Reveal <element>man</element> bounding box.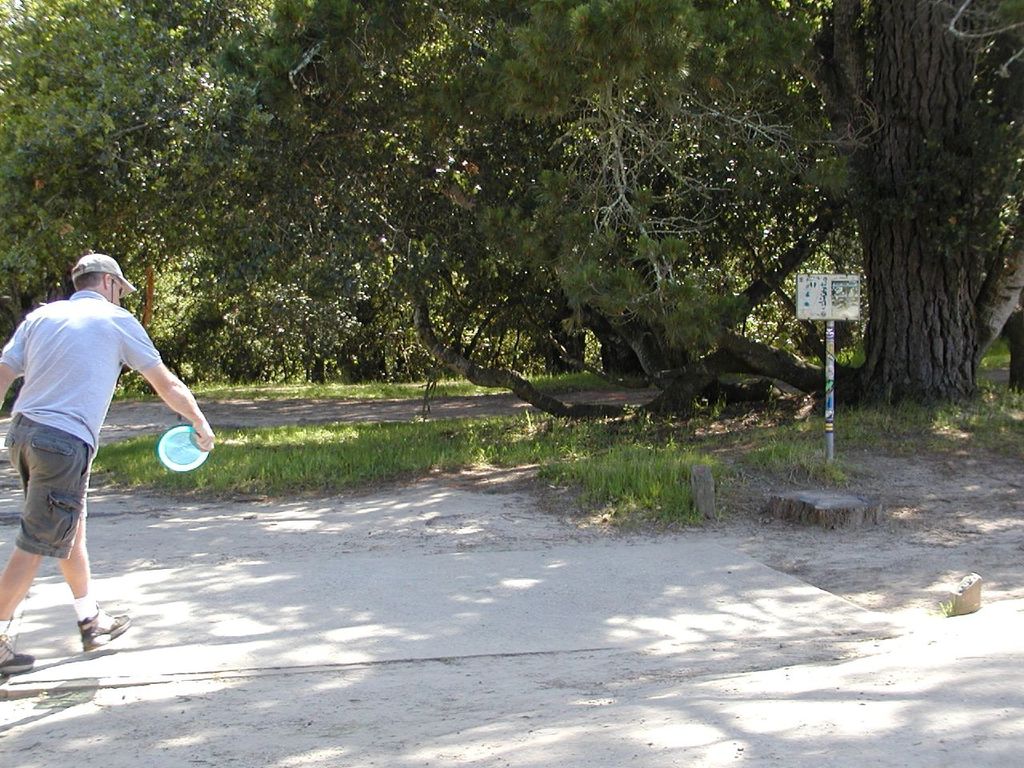
Revealed: crop(0, 254, 215, 676).
